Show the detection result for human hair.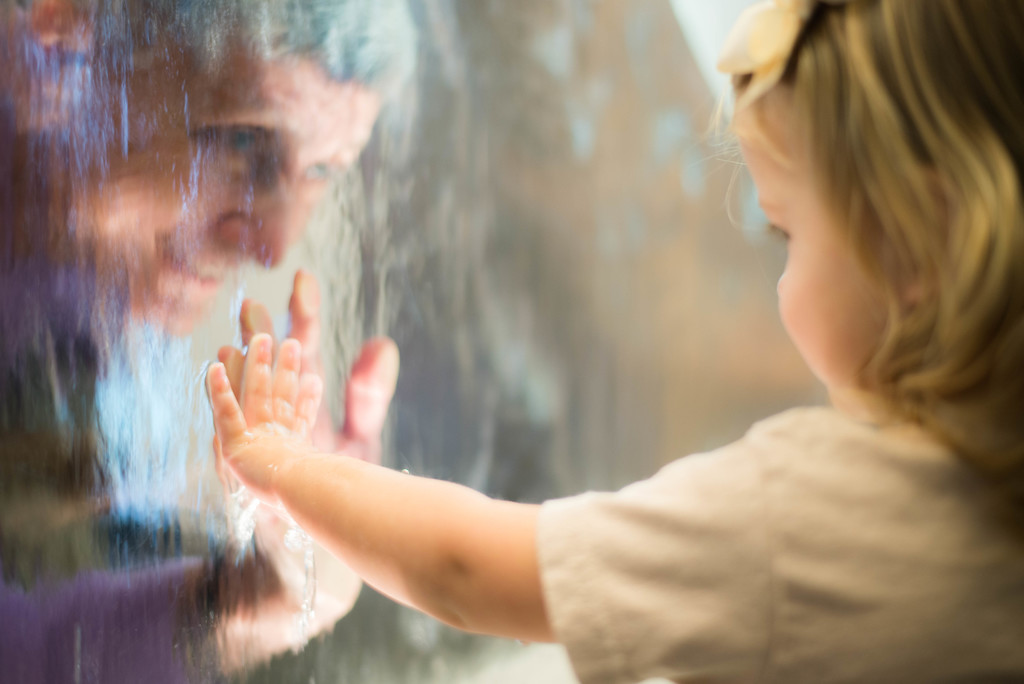
select_region(120, 0, 420, 100).
